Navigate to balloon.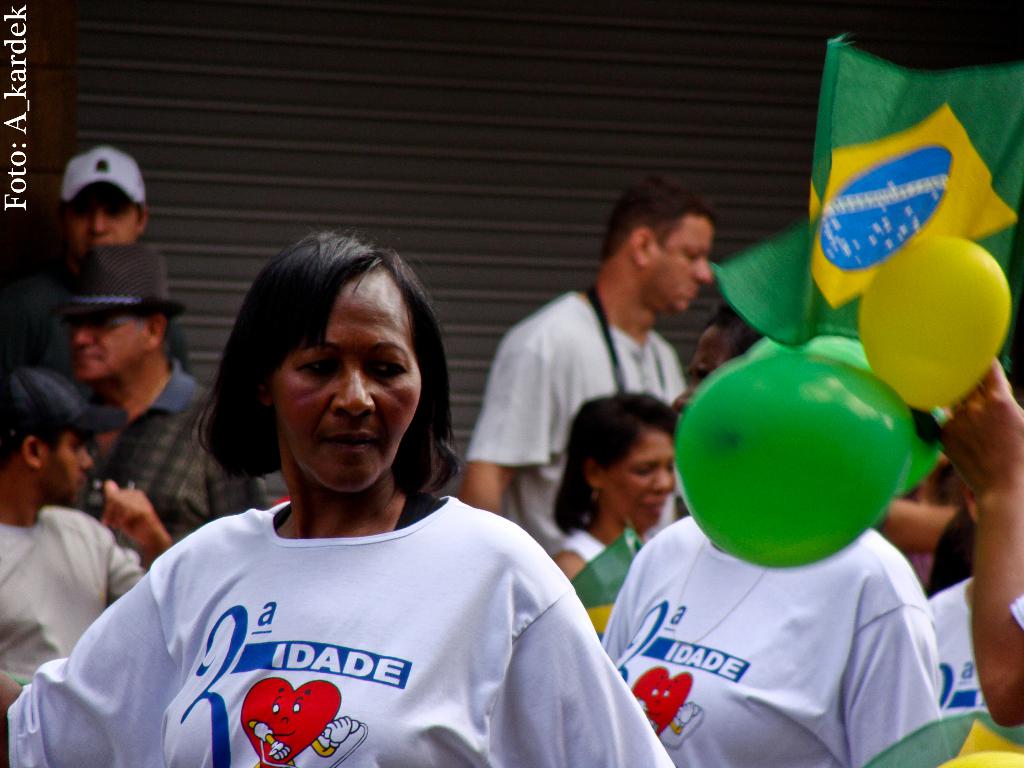
Navigation target: (x1=670, y1=353, x2=907, y2=563).
